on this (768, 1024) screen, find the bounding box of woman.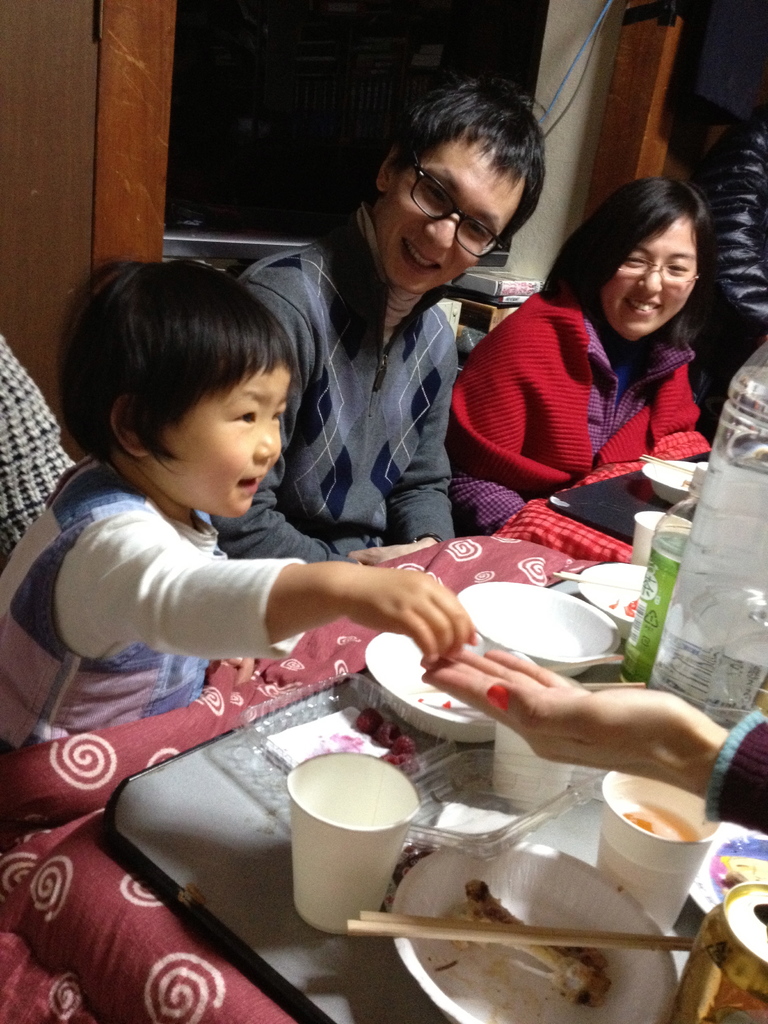
Bounding box: crop(456, 130, 719, 577).
